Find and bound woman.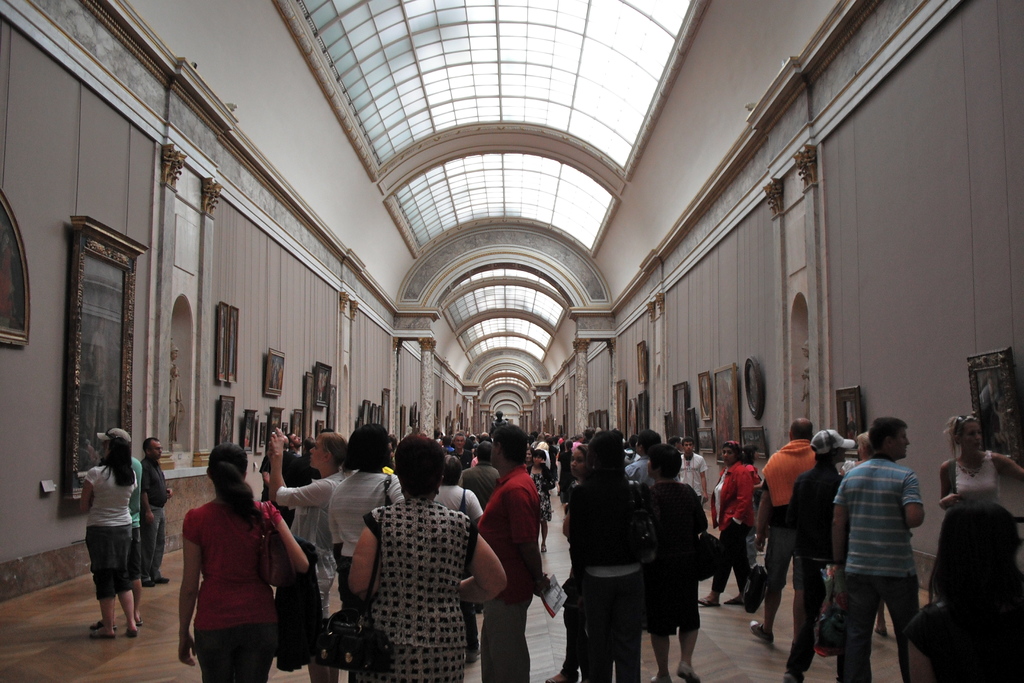
Bound: <region>349, 433, 508, 682</region>.
